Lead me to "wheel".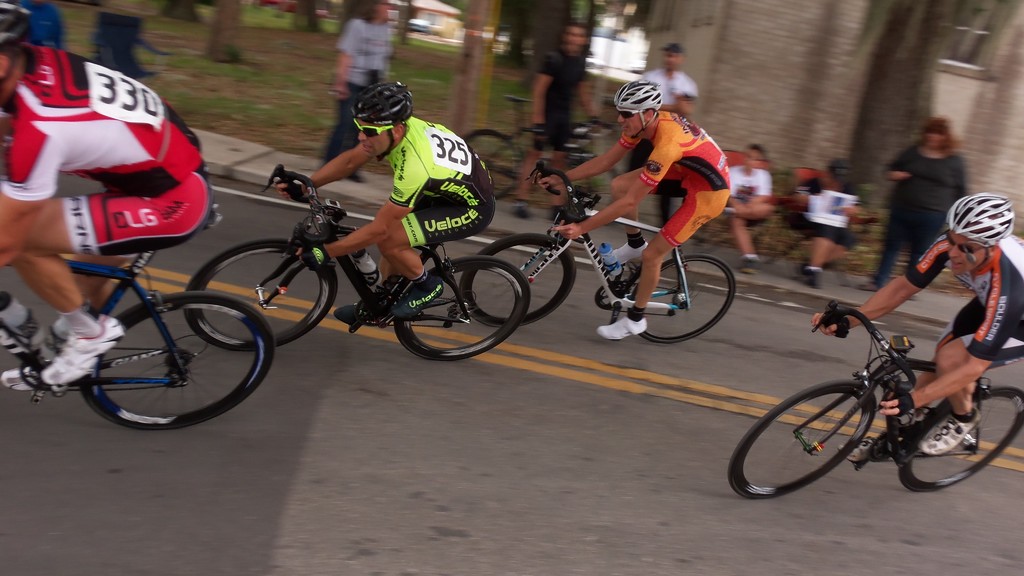
Lead to left=728, top=381, right=876, bottom=500.
